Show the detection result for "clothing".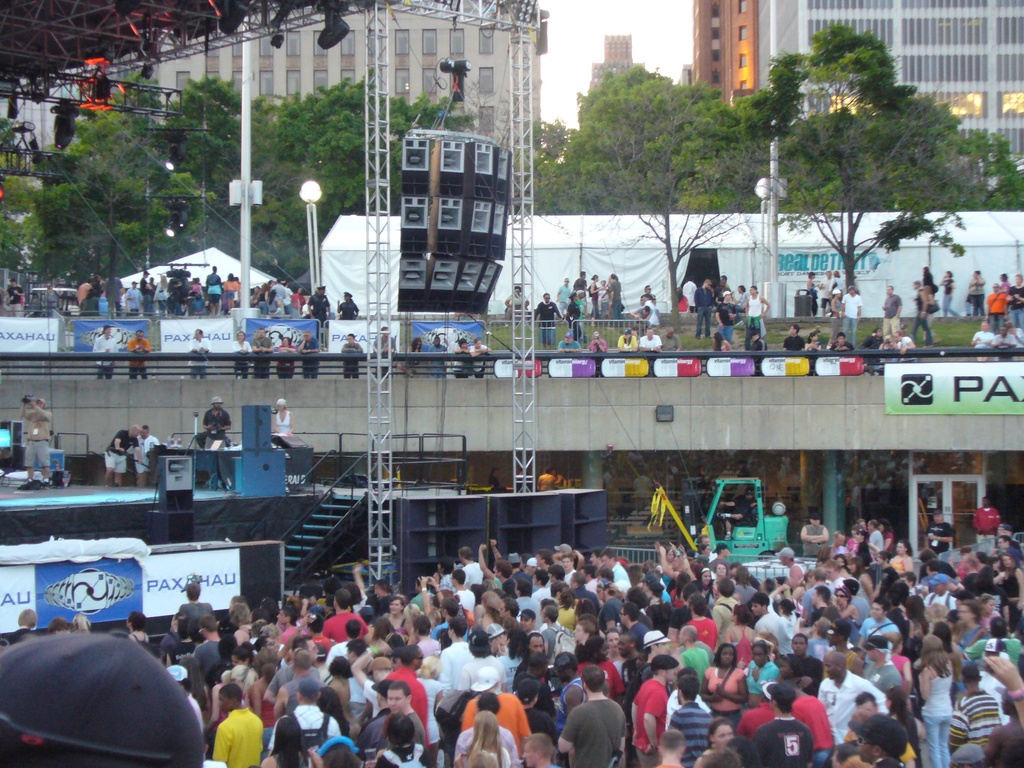
<region>813, 671, 888, 748</region>.
